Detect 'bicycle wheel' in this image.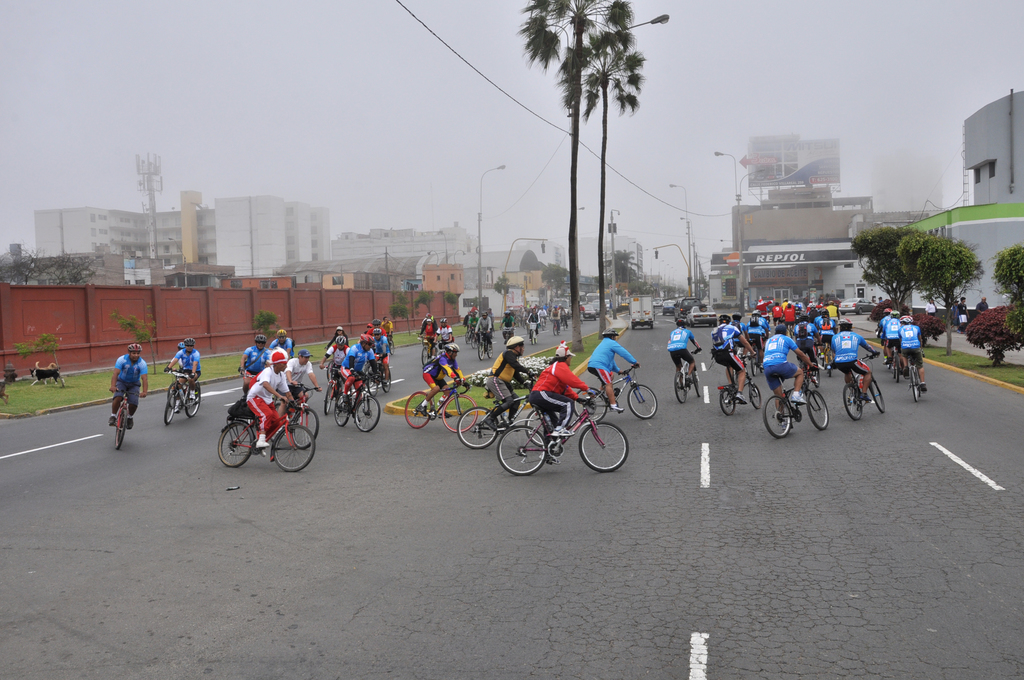
Detection: box(909, 367, 916, 404).
